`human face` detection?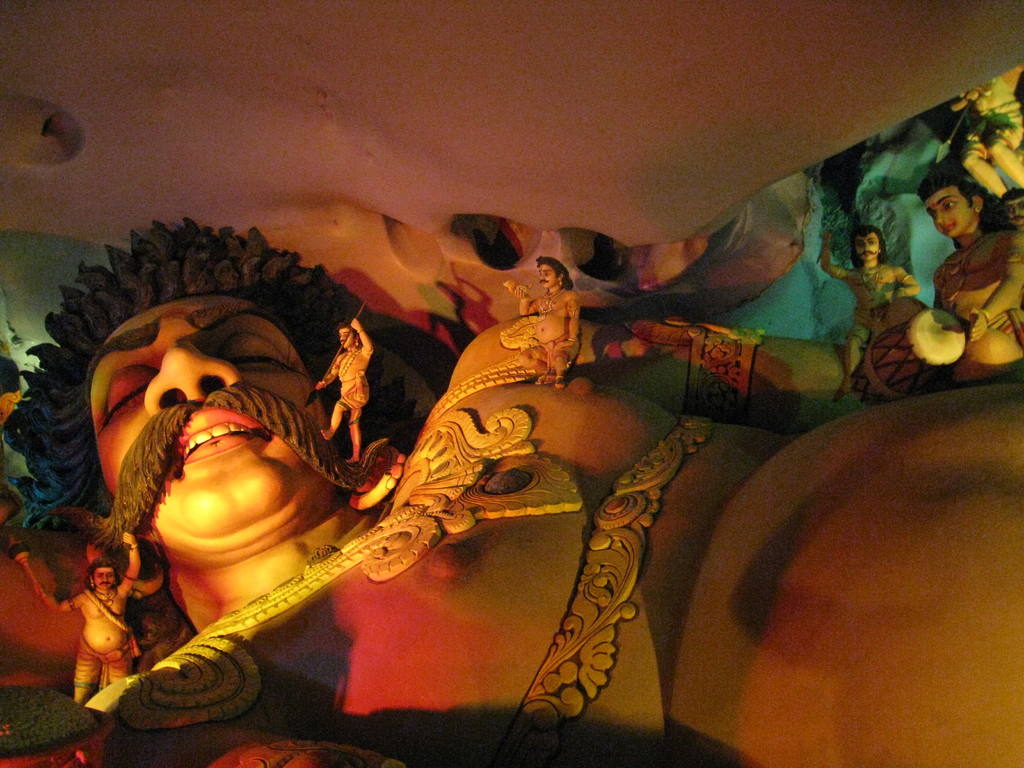
pyautogui.locateOnScreen(922, 186, 976, 236)
